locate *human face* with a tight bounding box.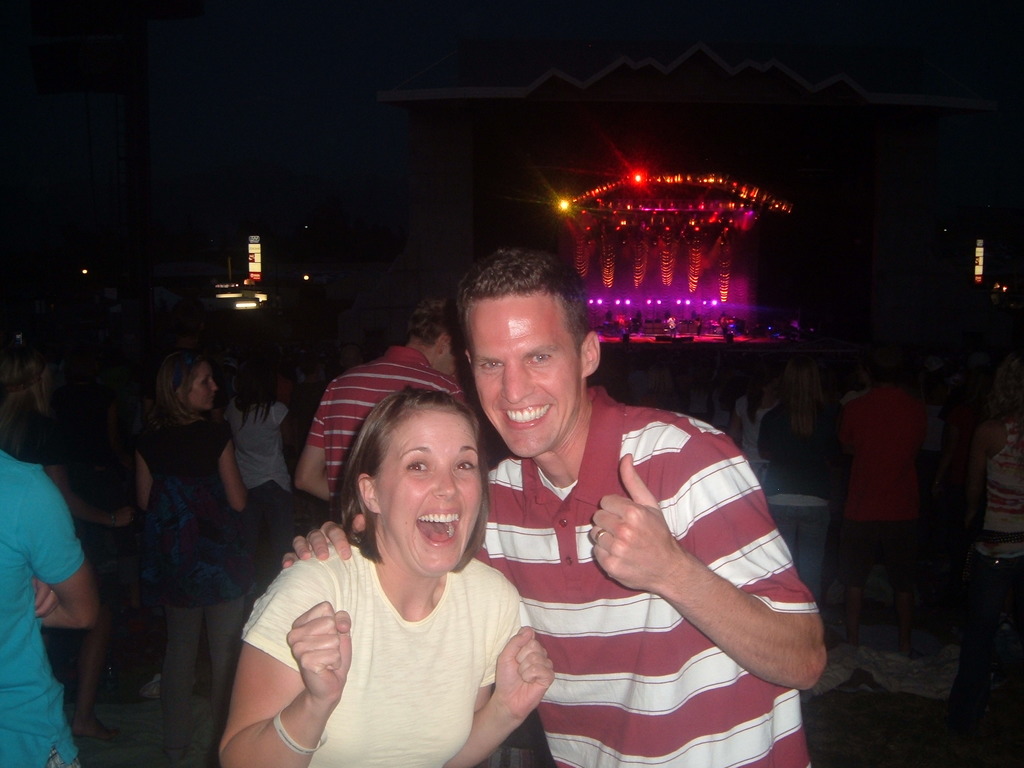
{"left": 189, "top": 360, "right": 214, "bottom": 410}.
